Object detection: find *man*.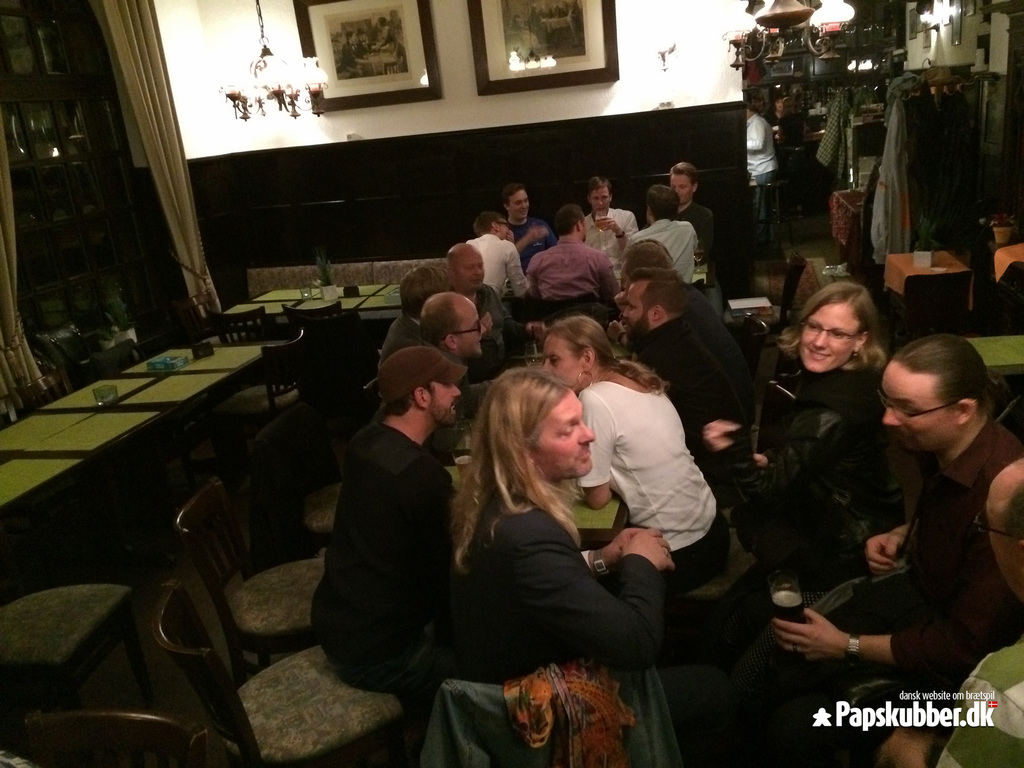
left=497, top=186, right=556, bottom=274.
